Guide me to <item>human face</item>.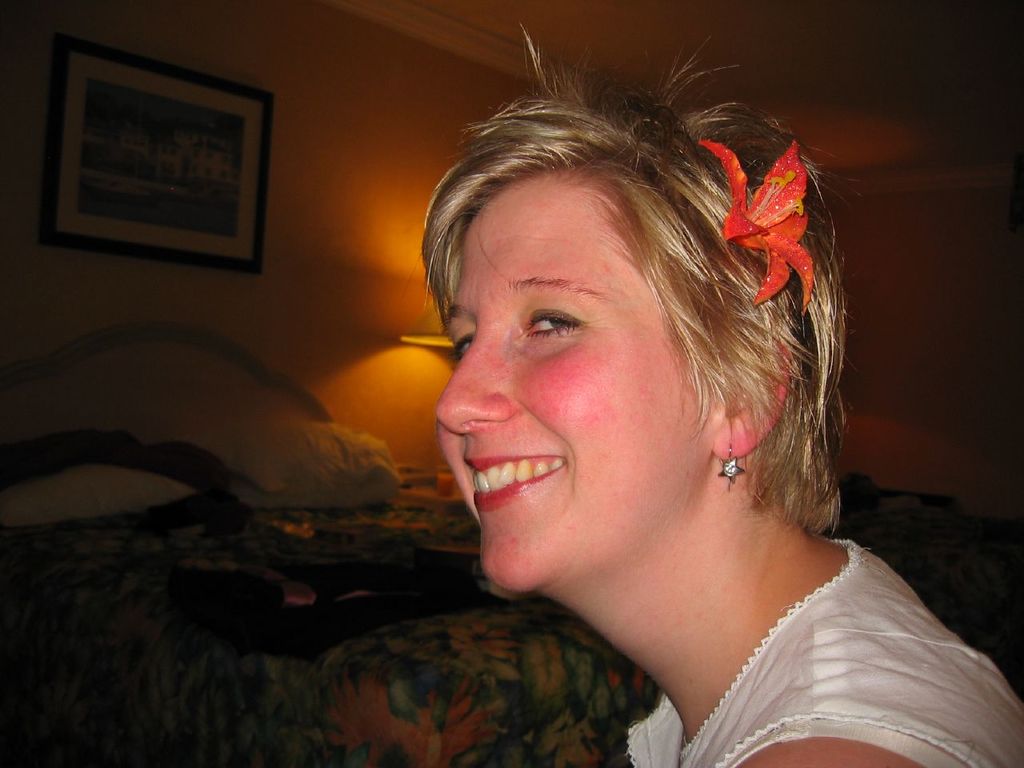
Guidance: left=437, top=167, right=709, bottom=592.
